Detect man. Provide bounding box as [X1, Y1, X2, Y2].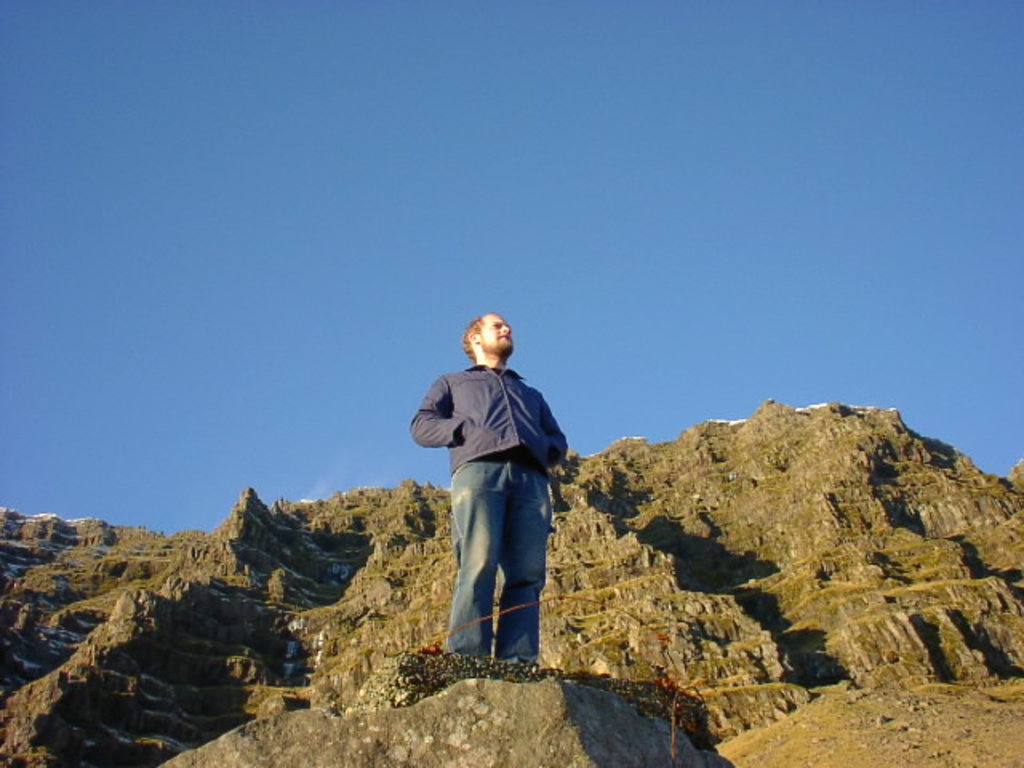
[408, 307, 571, 659].
